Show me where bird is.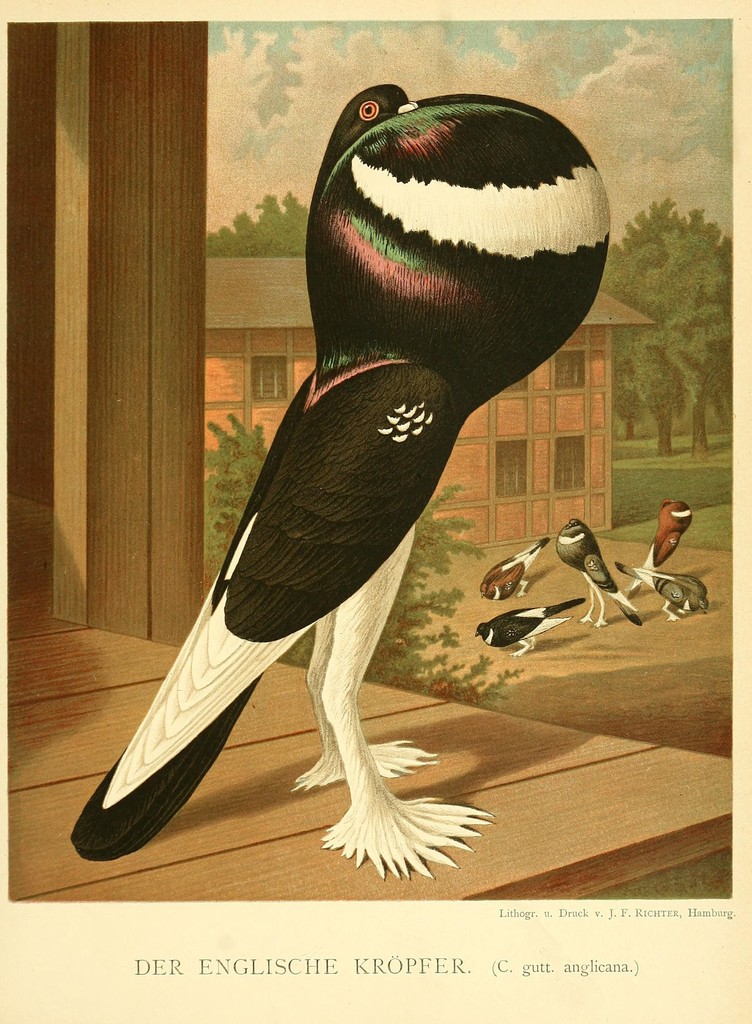
bird is at (634, 498, 704, 592).
